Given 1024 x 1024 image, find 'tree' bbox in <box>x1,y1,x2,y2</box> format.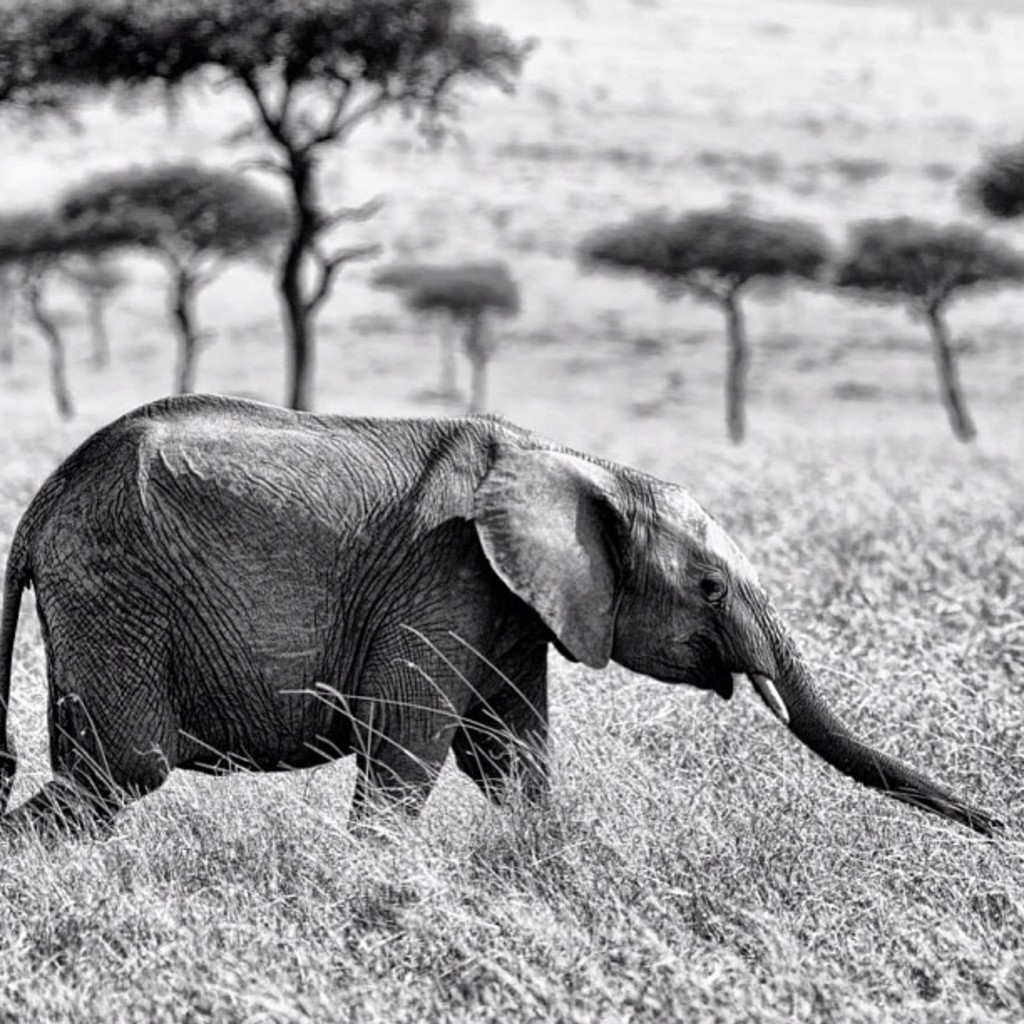
<box>830,218,1022,455</box>.
